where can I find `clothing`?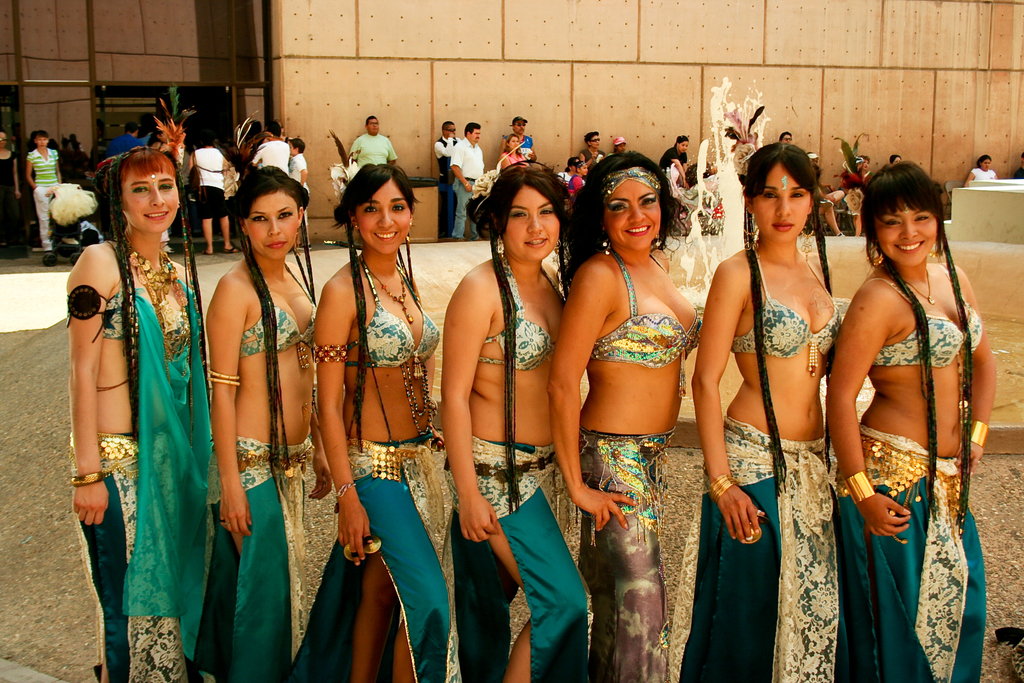
You can find it at (x1=195, y1=146, x2=231, y2=217).
